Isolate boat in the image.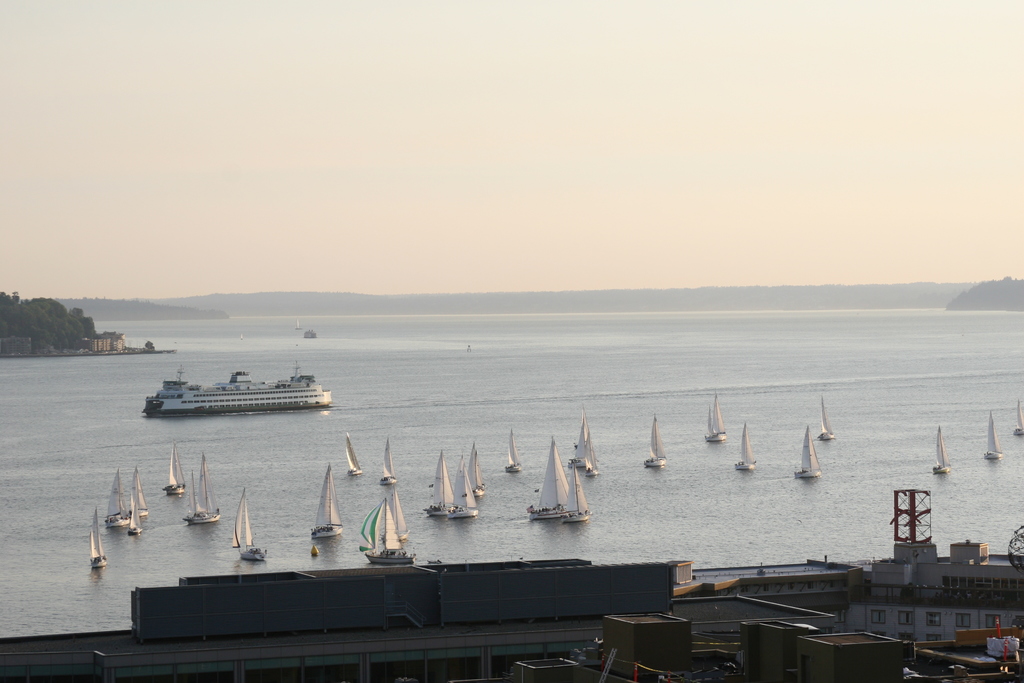
Isolated region: [735,424,757,472].
